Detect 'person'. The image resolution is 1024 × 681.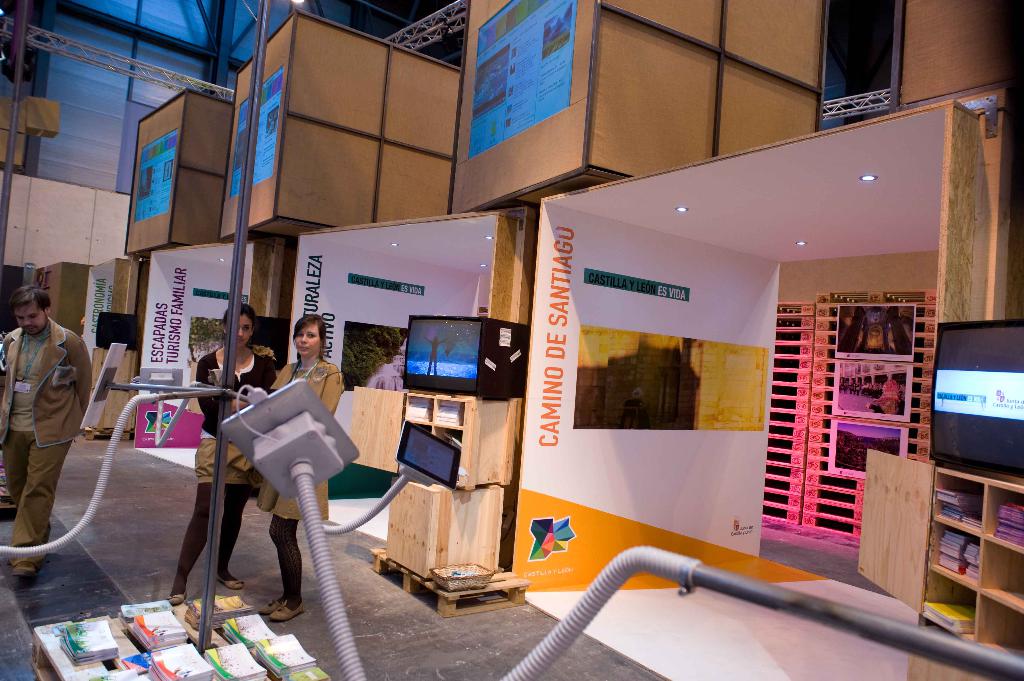
165, 303, 270, 606.
